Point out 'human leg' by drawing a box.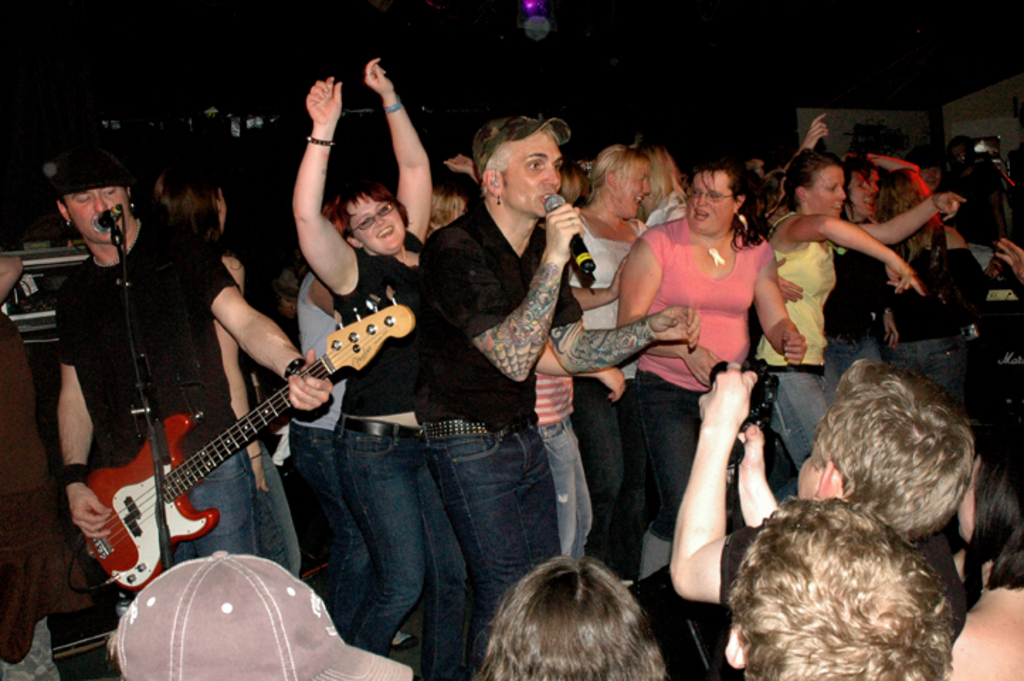
(left=634, top=370, right=696, bottom=516).
